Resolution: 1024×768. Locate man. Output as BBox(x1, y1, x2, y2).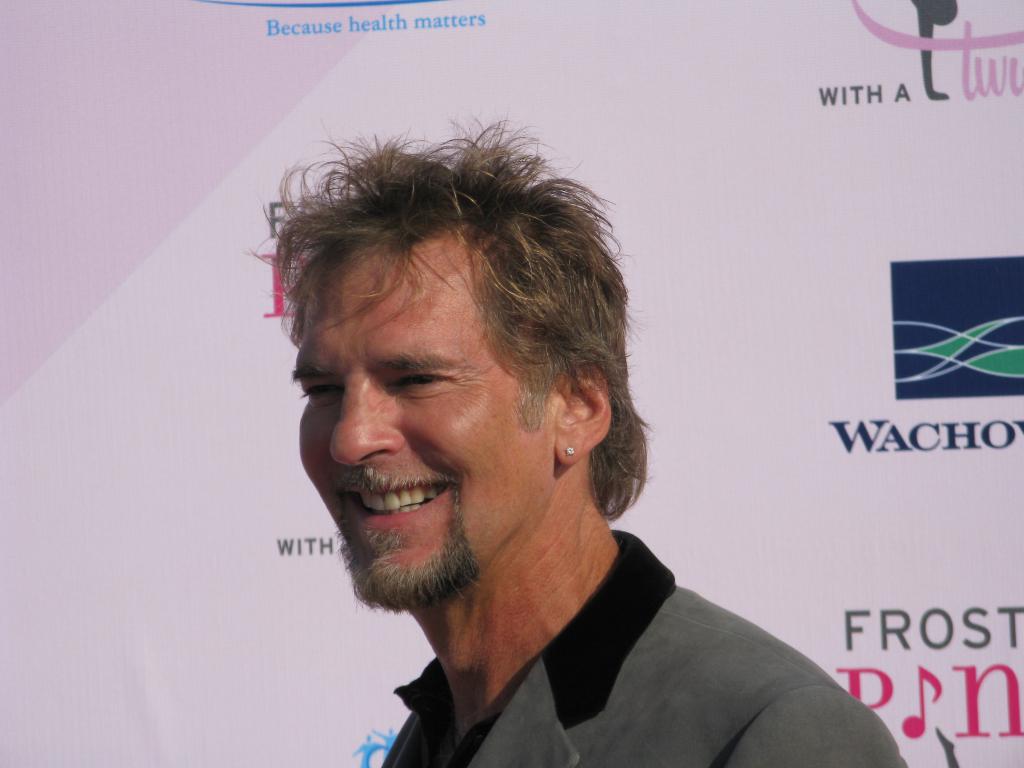
BBox(181, 138, 872, 763).
